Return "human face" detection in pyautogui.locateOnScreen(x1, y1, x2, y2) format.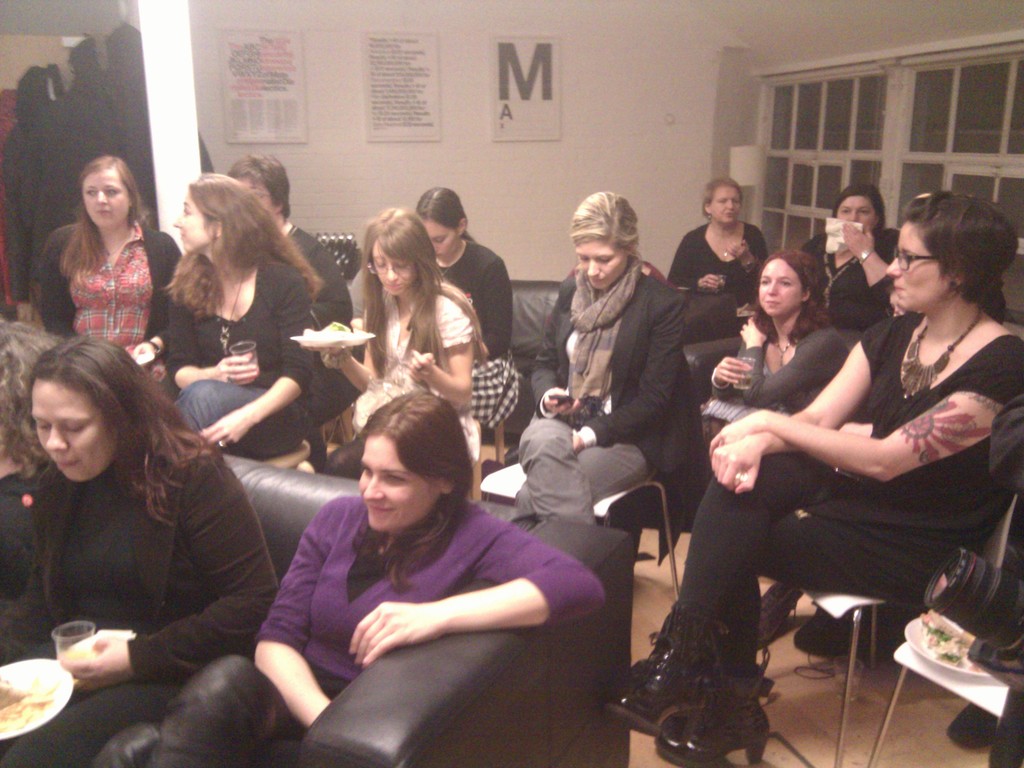
pyautogui.locateOnScreen(712, 186, 740, 226).
